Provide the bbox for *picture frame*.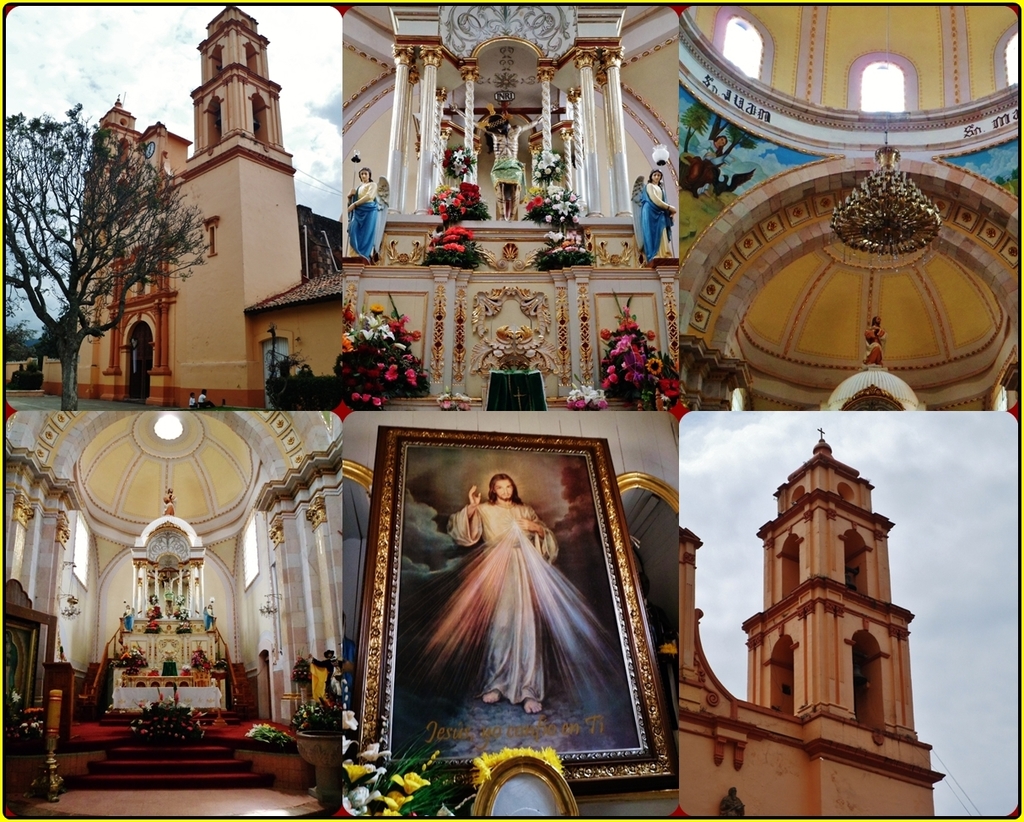
<region>340, 415, 674, 792</region>.
